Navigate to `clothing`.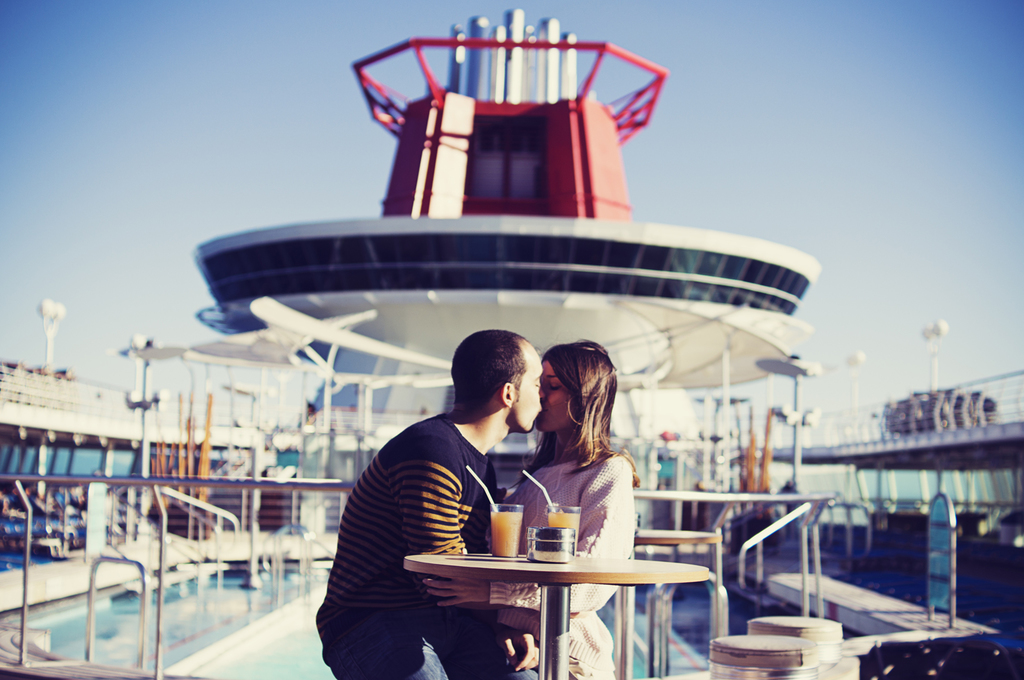
Navigation target: (x1=317, y1=410, x2=502, y2=679).
